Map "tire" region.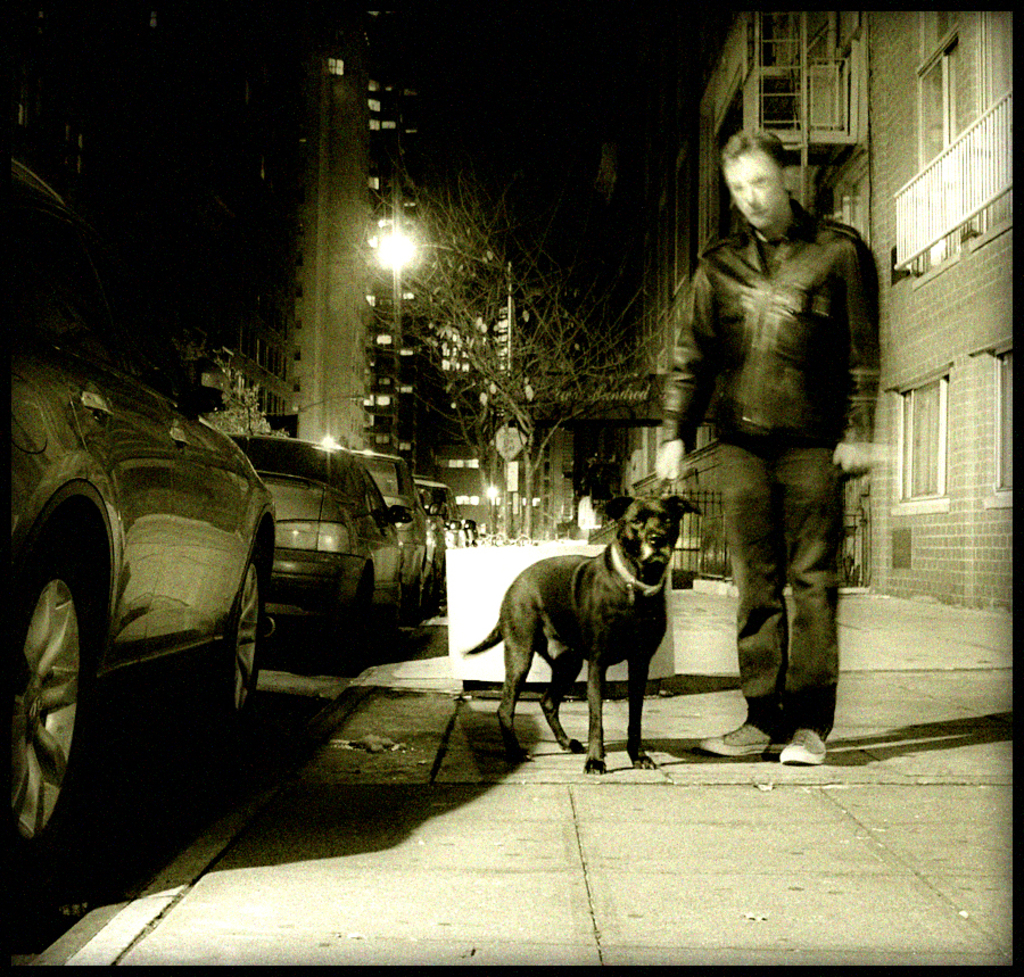
Mapped to [217, 541, 258, 736].
